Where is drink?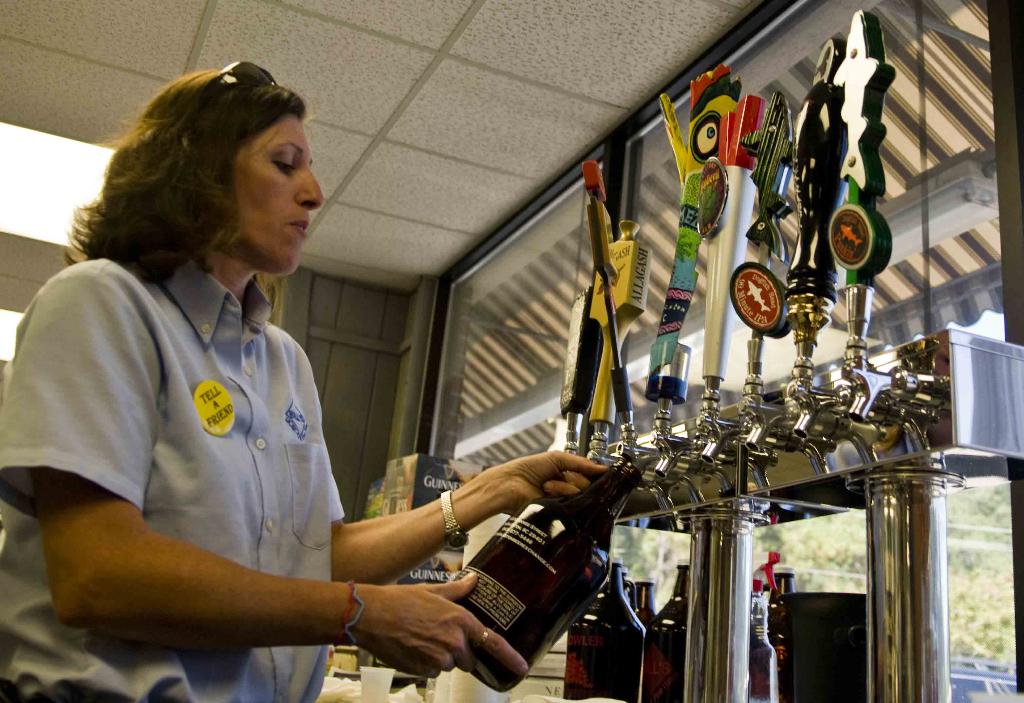
locate(445, 459, 625, 679).
